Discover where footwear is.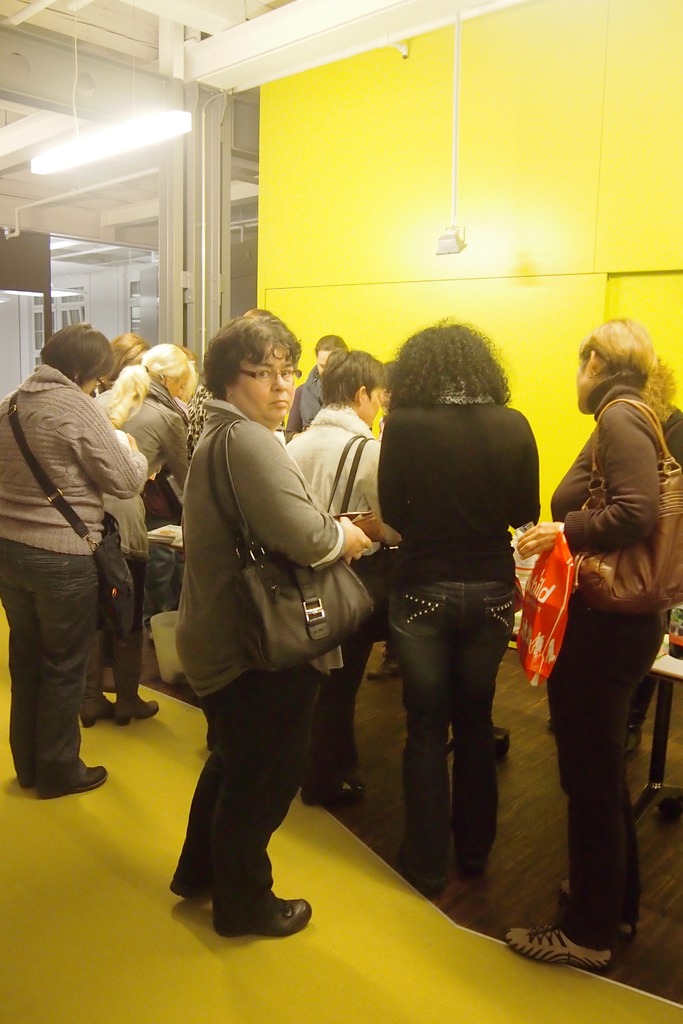
Discovered at {"x1": 611, "y1": 920, "x2": 636, "y2": 941}.
